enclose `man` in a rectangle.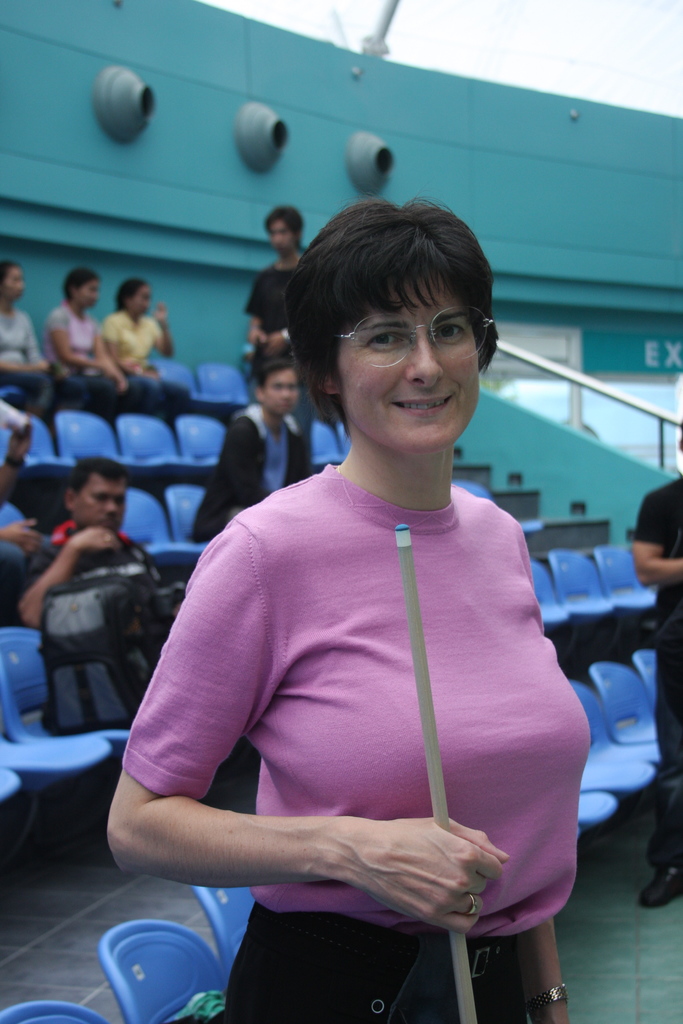
<region>189, 354, 317, 545</region>.
